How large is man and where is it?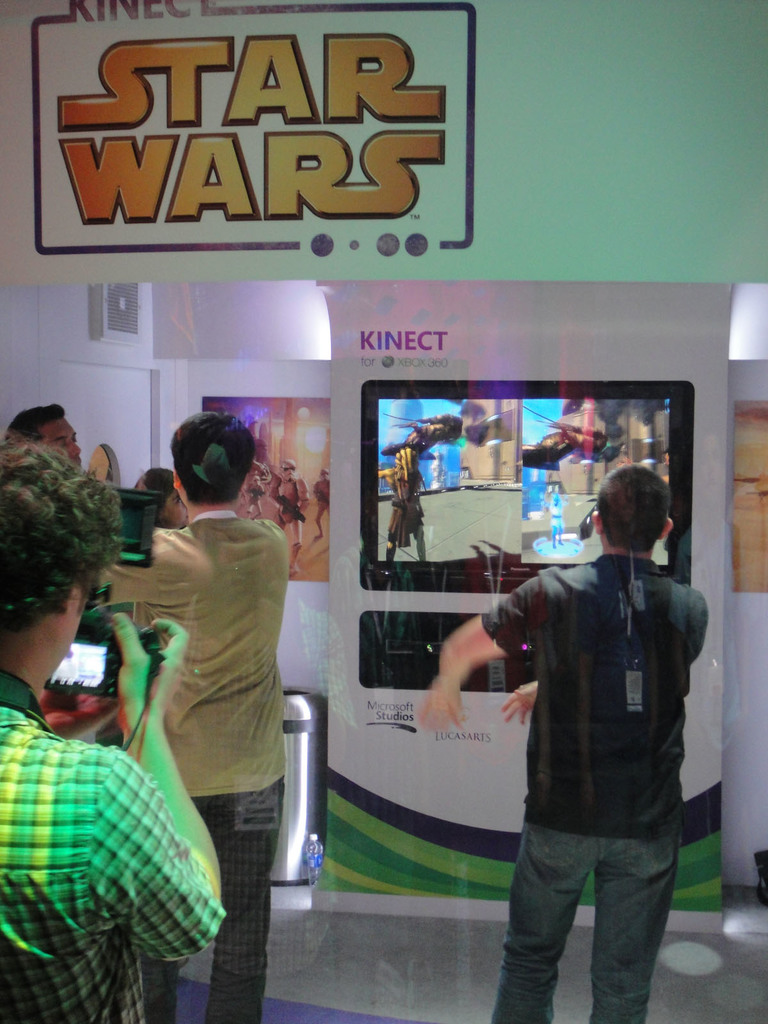
Bounding box: (100, 410, 285, 1022).
